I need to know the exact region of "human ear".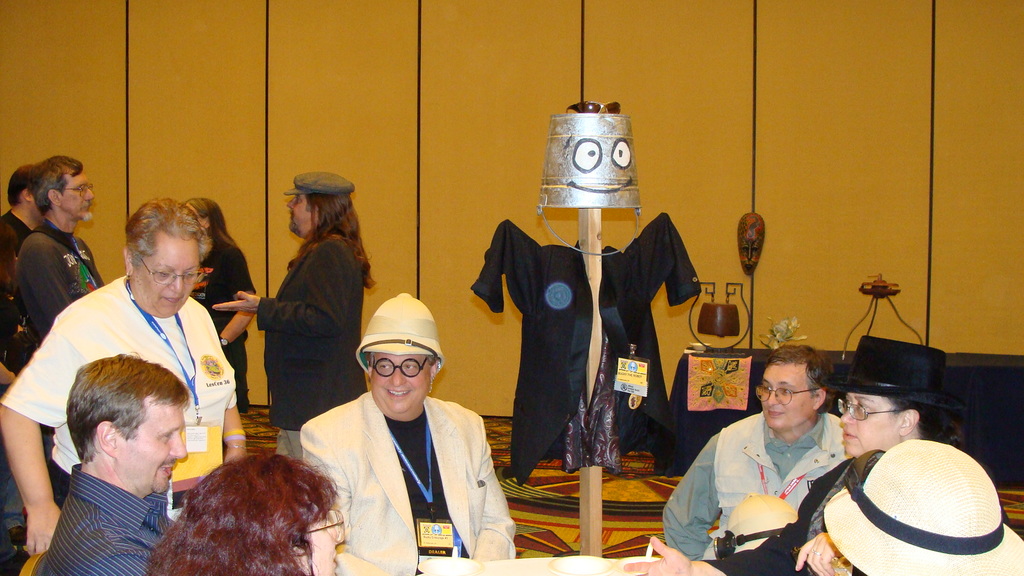
Region: (365,360,373,377).
